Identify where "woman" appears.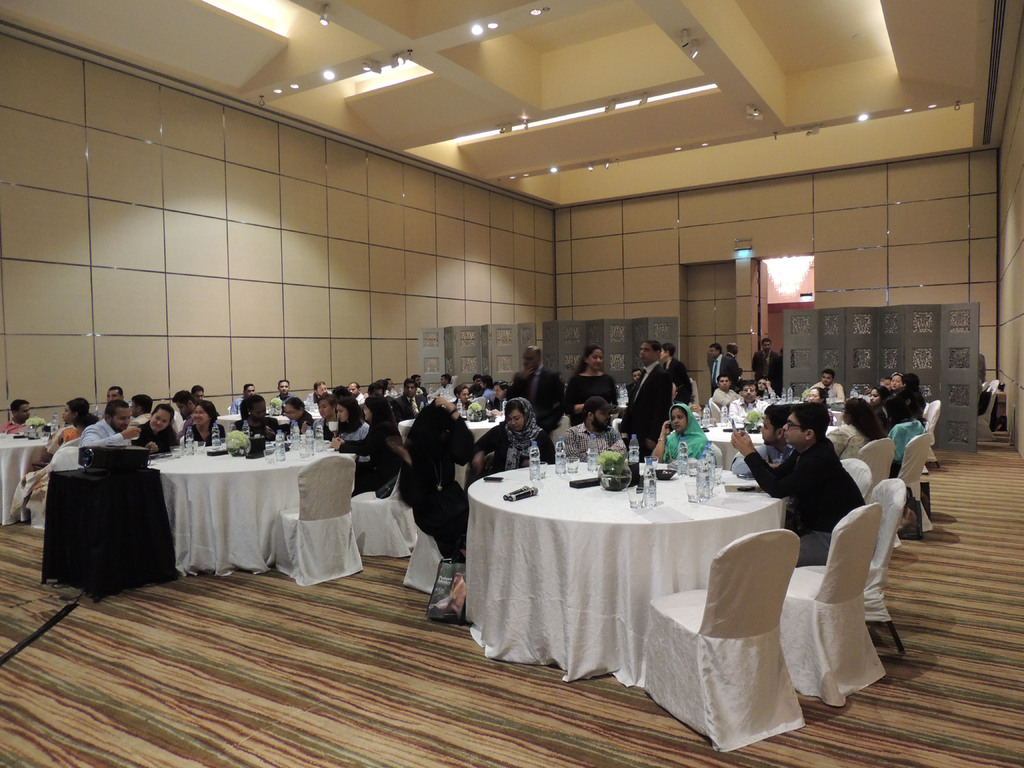
Appears at <box>808,387,835,424</box>.
